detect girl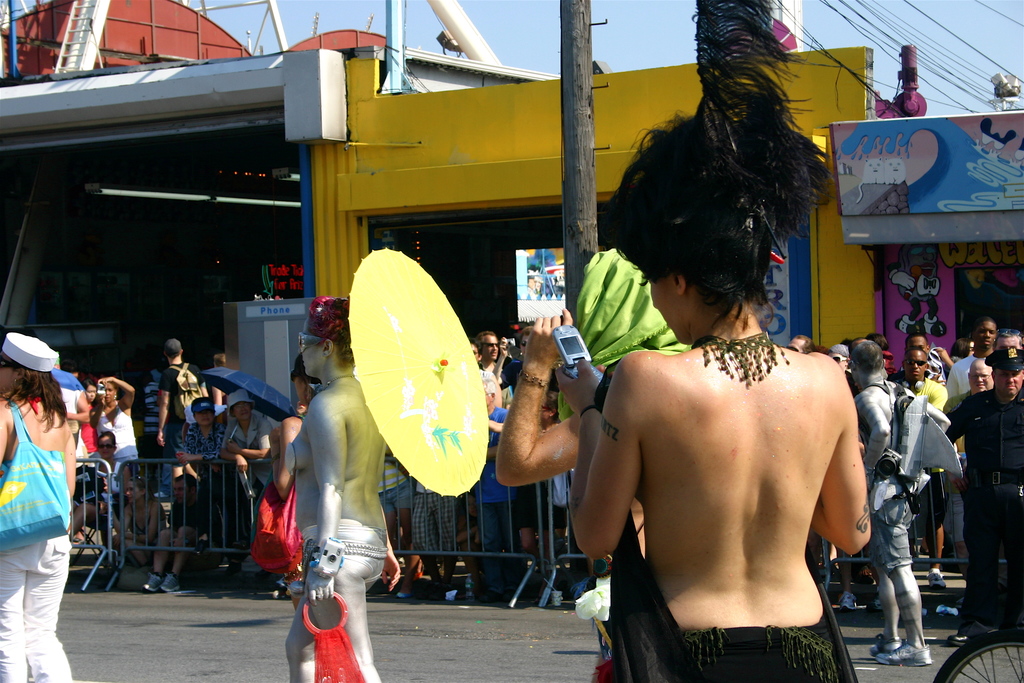
x1=0 y1=334 x2=81 y2=682
